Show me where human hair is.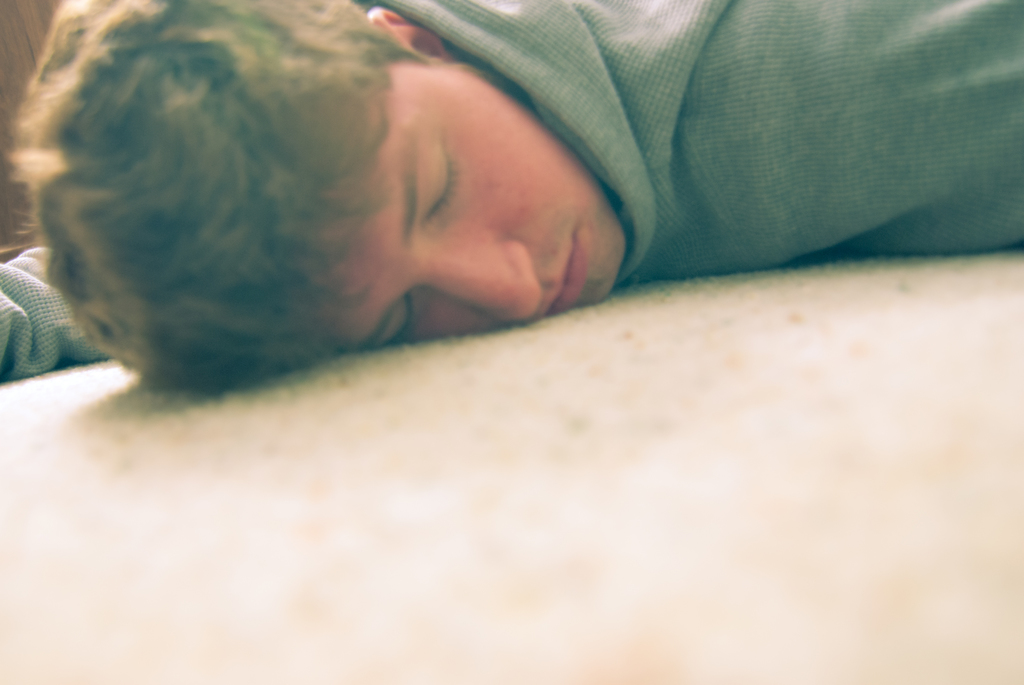
human hair is at <box>6,0,429,386</box>.
